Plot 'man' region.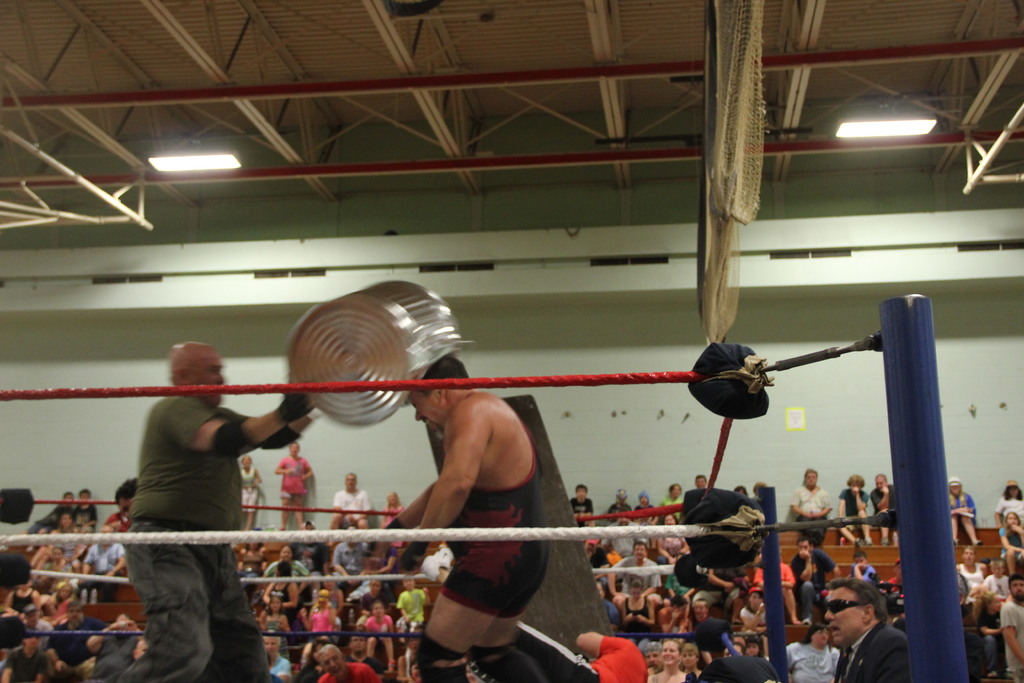
Plotted at (605,541,665,609).
